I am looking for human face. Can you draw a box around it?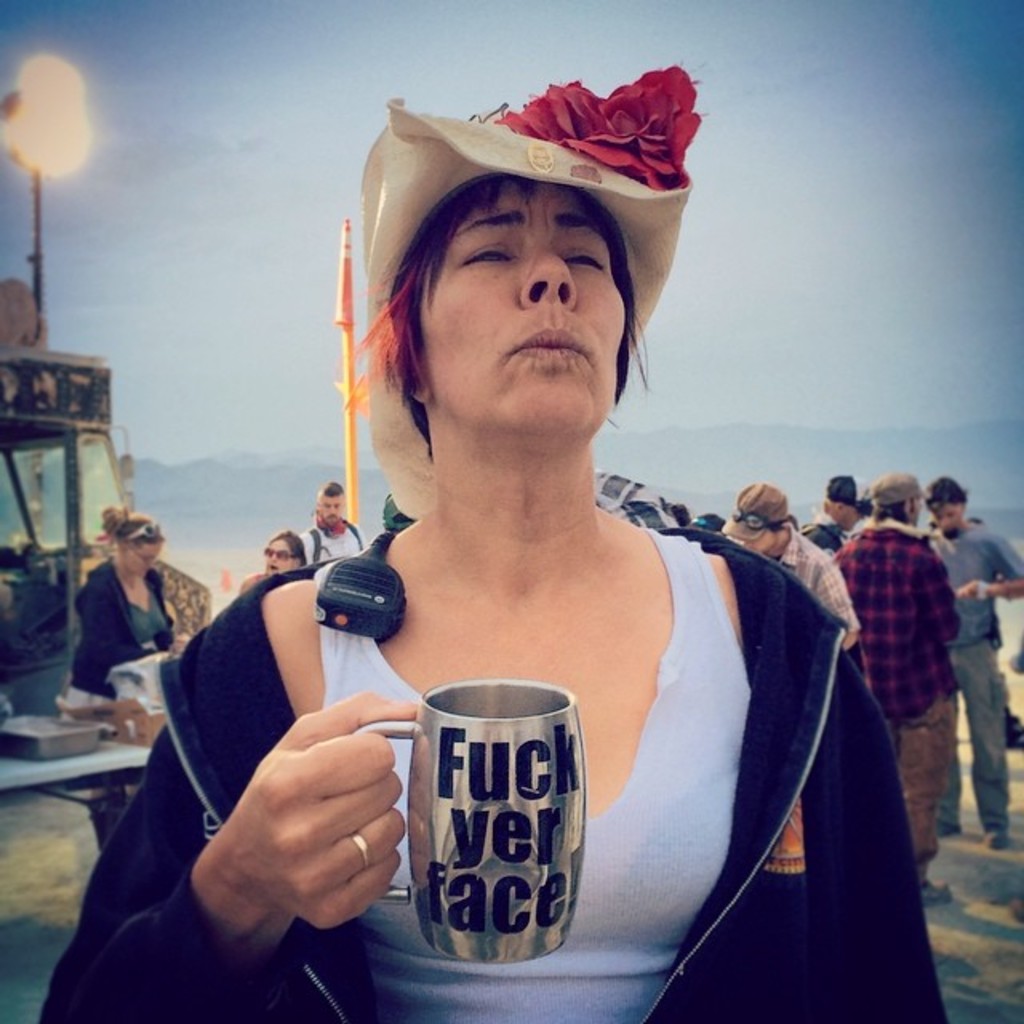
Sure, the bounding box is <bbox>123, 531, 166, 584</bbox>.
